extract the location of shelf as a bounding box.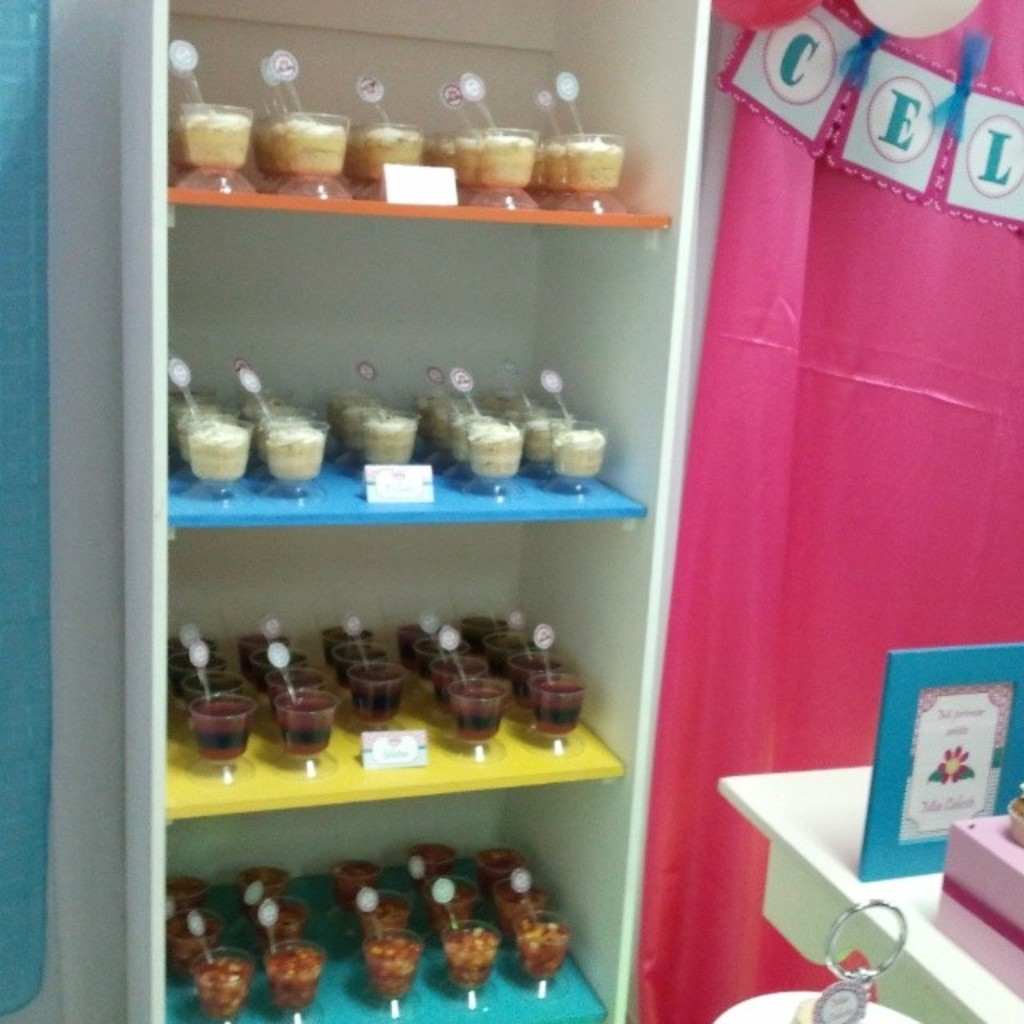
[x1=34, y1=0, x2=757, y2=1022].
